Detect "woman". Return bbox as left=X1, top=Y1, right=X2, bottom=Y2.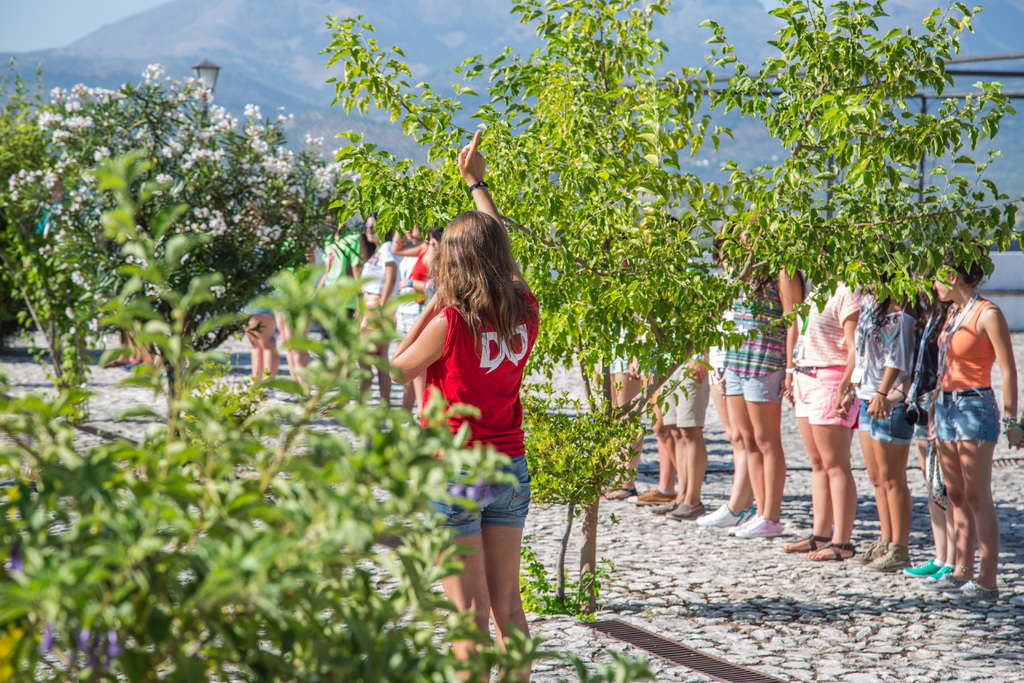
left=913, top=230, right=1023, bottom=606.
